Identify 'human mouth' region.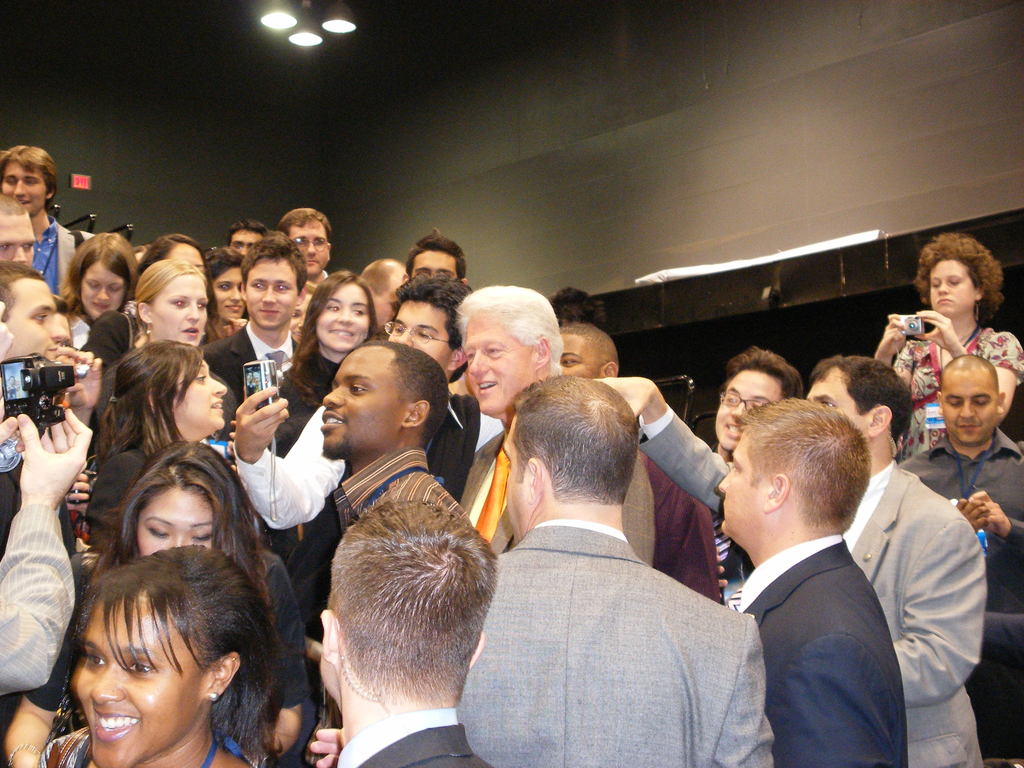
Region: 325, 326, 356, 339.
